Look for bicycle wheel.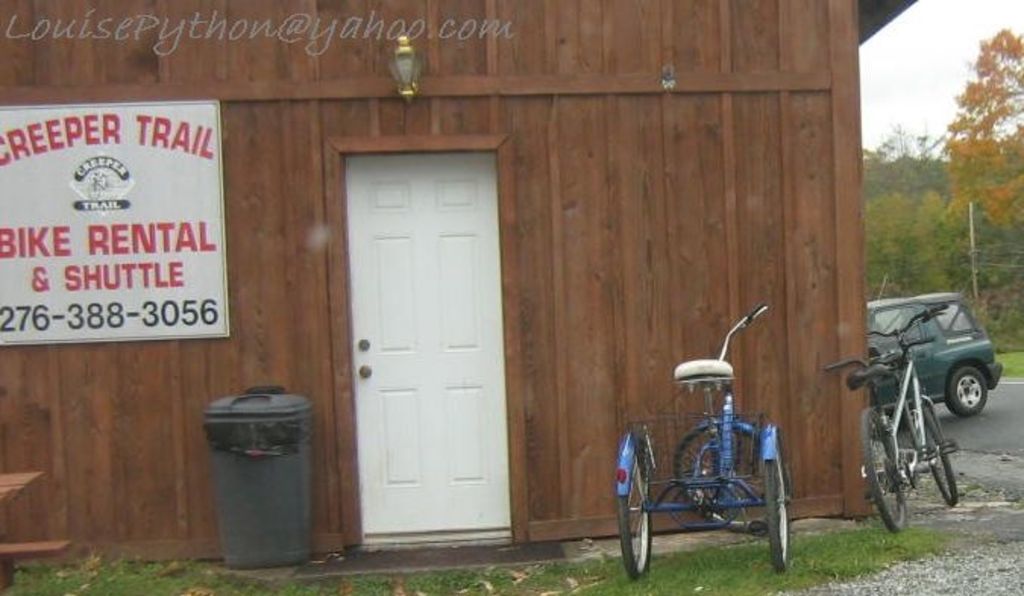
Found: select_region(909, 400, 954, 511).
